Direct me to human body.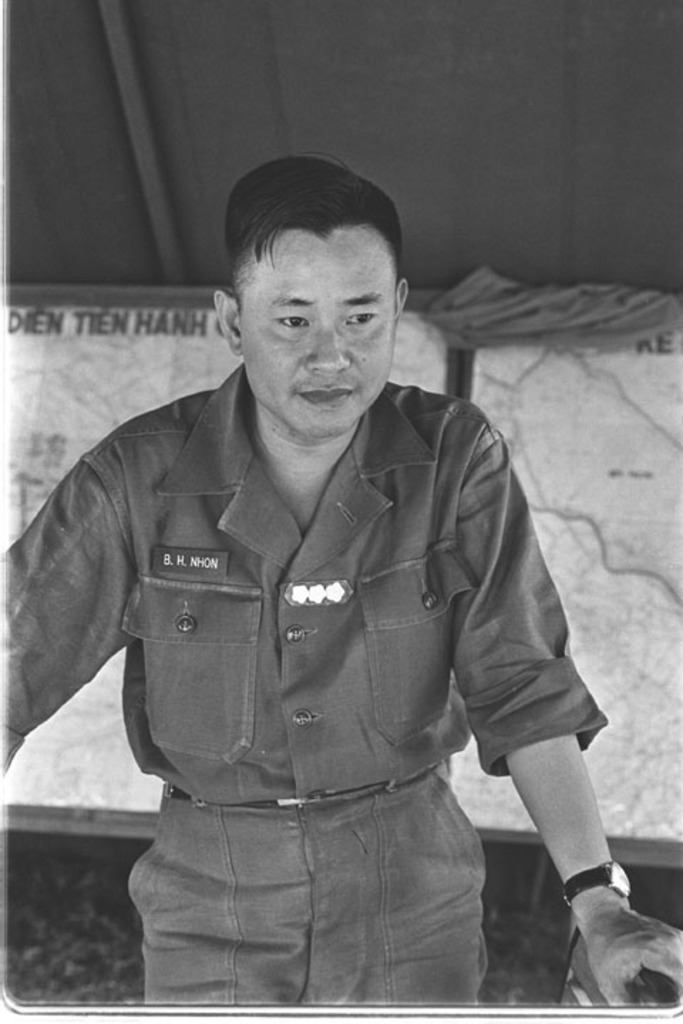
Direction: {"left": 33, "top": 144, "right": 626, "bottom": 1023}.
